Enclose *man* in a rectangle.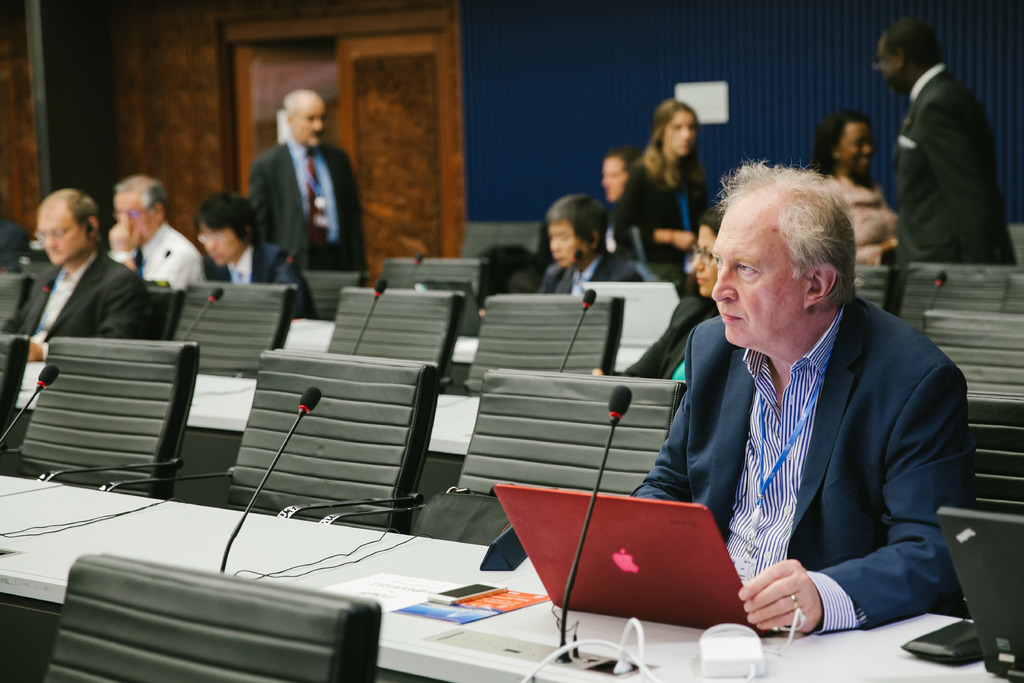
left=528, top=193, right=650, bottom=307.
